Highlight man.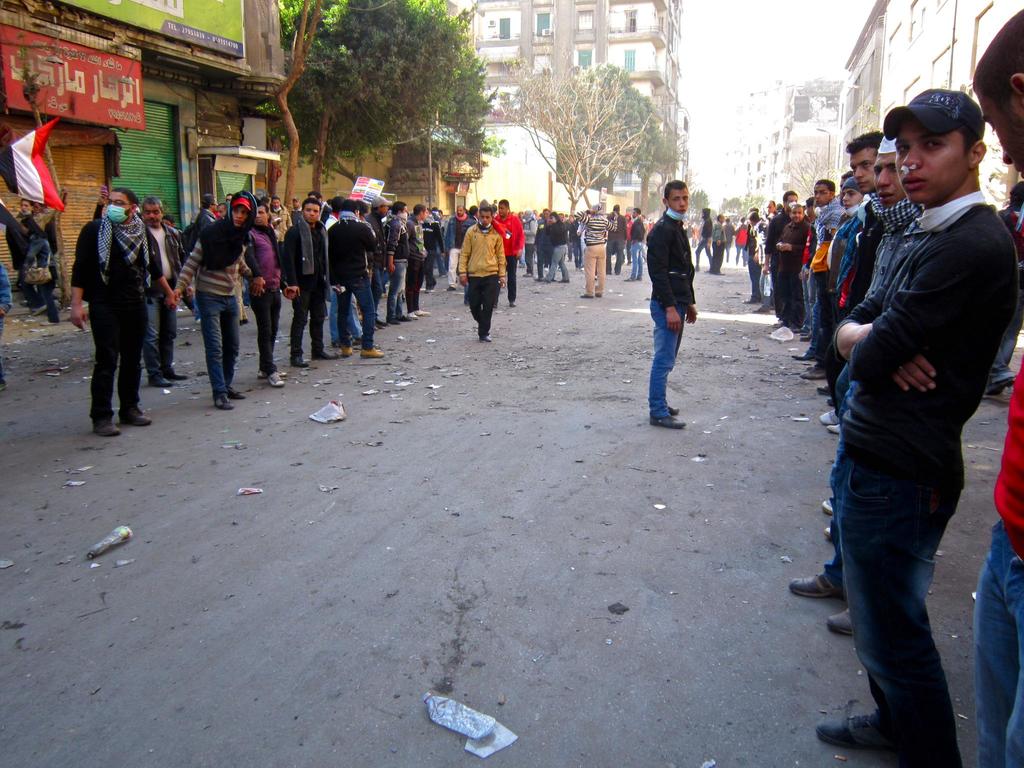
Highlighted region: bbox=(622, 207, 652, 287).
